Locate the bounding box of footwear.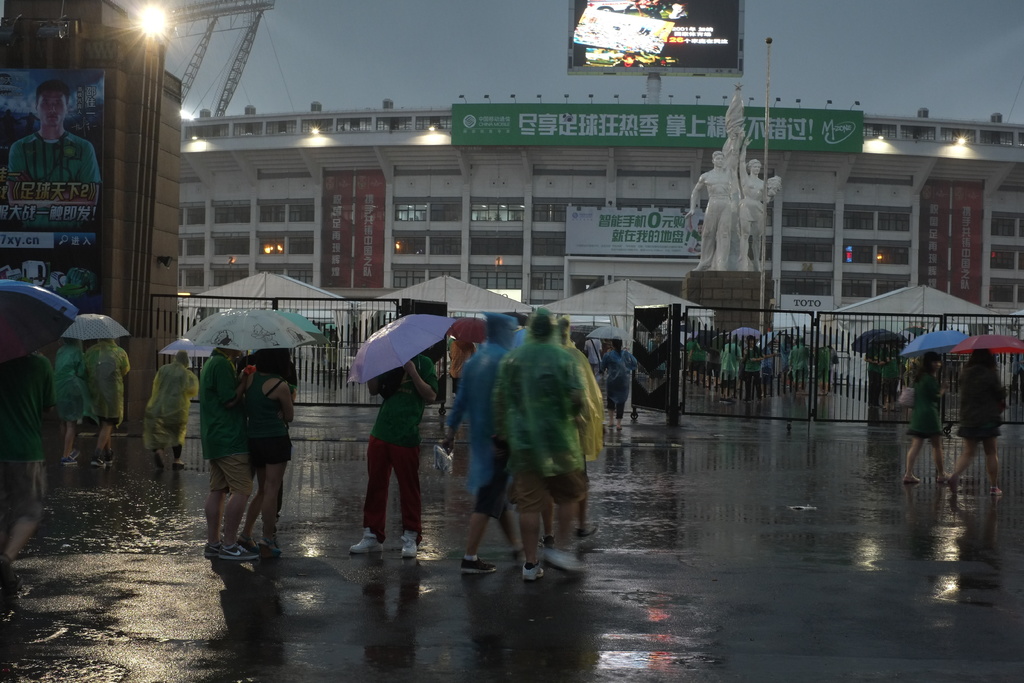
Bounding box: [536, 534, 556, 552].
